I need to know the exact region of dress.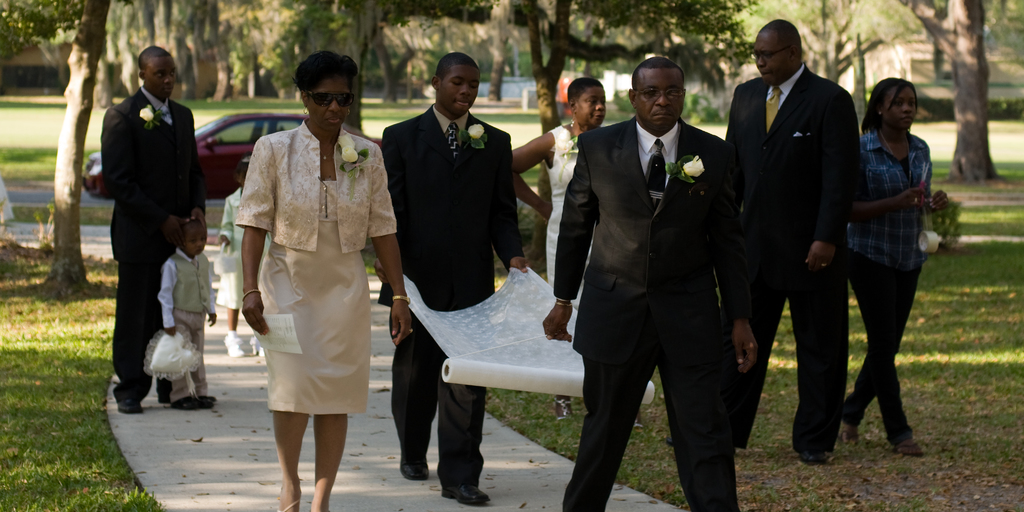
Region: (214, 183, 275, 308).
